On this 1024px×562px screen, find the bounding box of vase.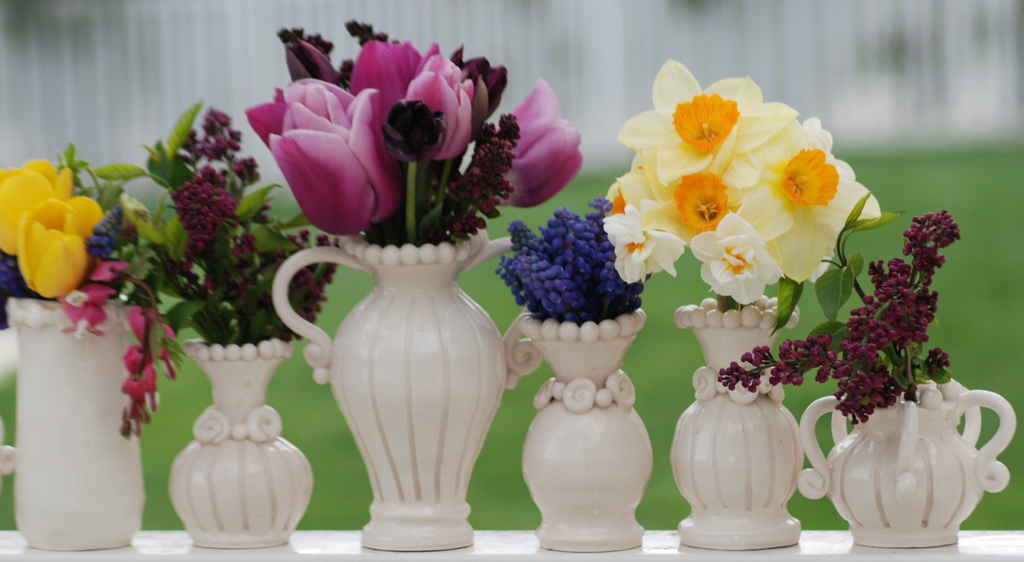
Bounding box: bbox=[269, 231, 543, 550].
